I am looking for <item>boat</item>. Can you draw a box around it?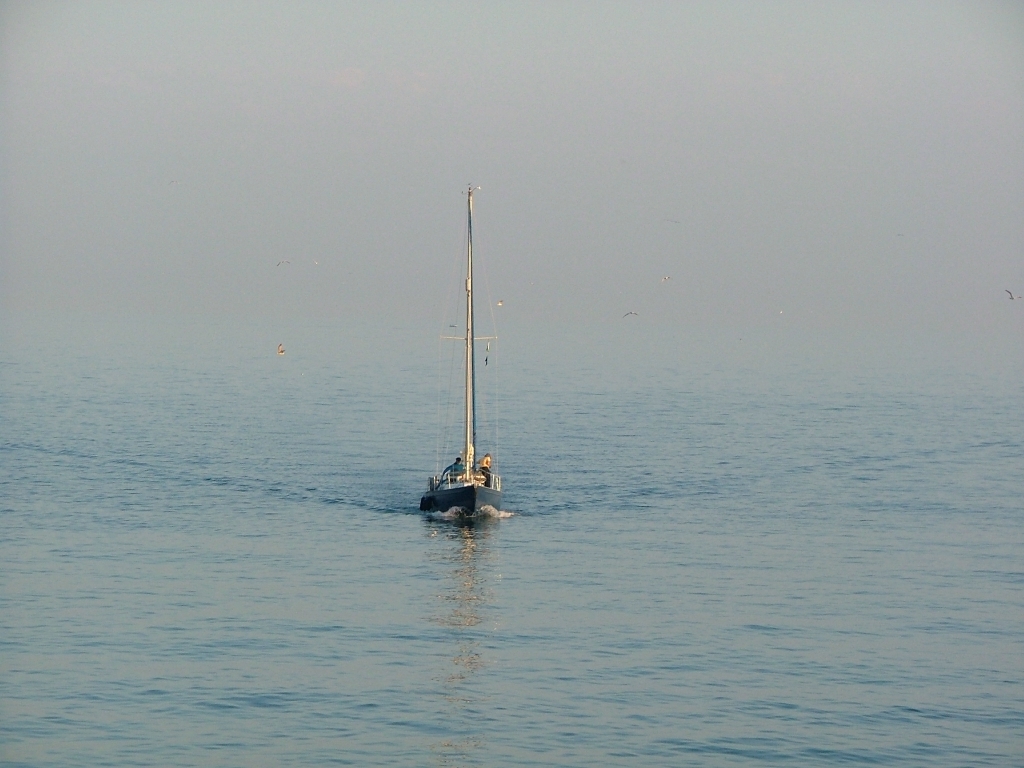
Sure, the bounding box is detection(411, 215, 536, 543).
